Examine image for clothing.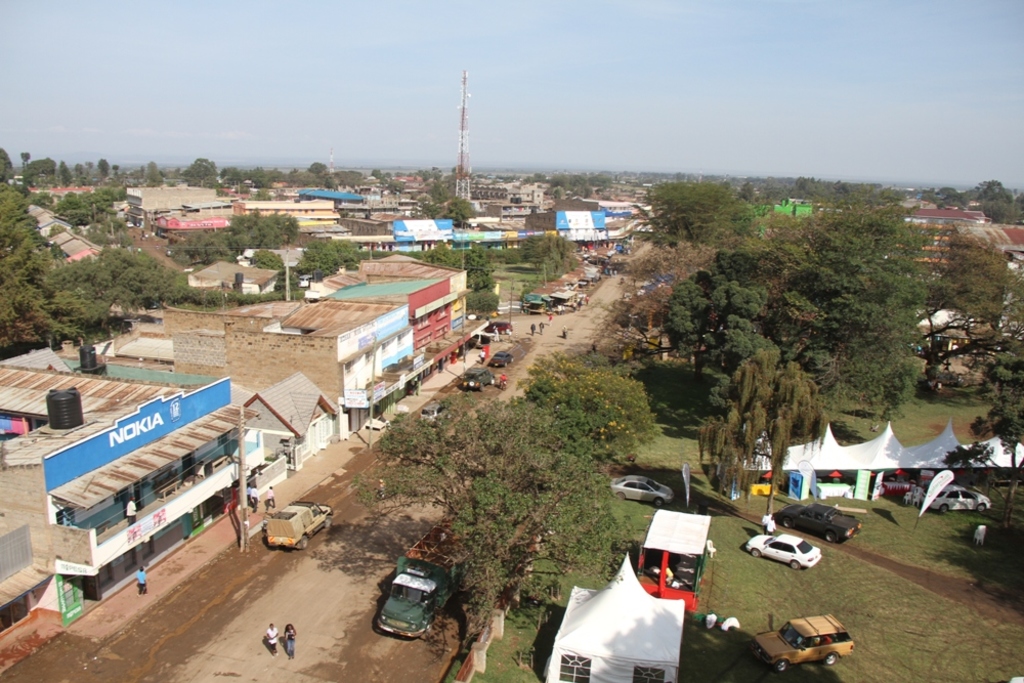
Examination result: crop(136, 571, 146, 593).
